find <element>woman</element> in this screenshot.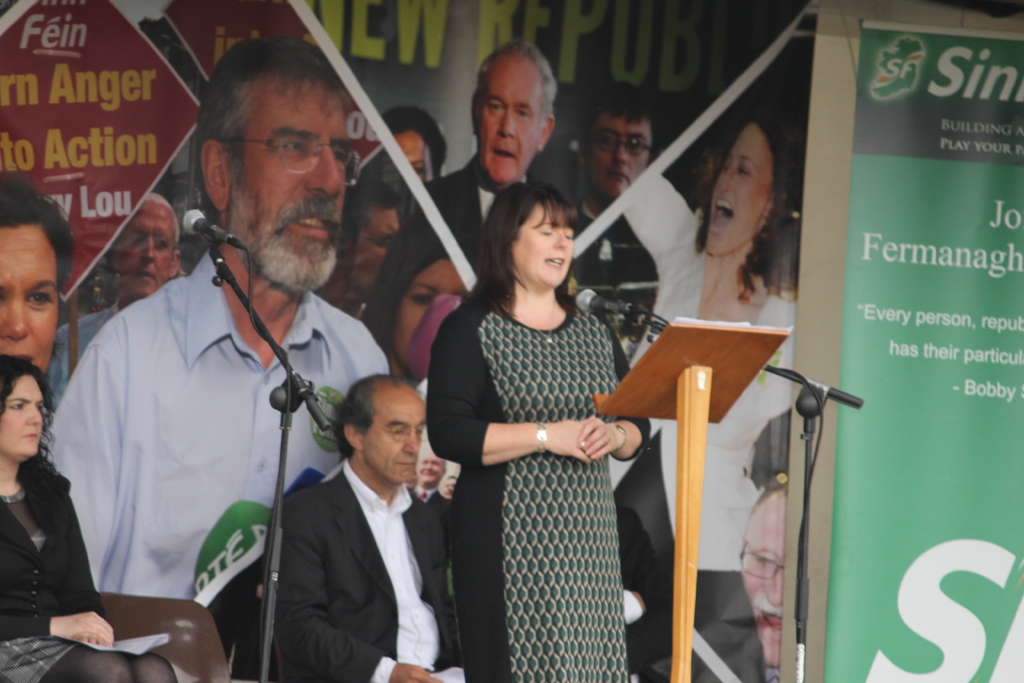
The bounding box for <element>woman</element> is pyautogui.locateOnScreen(612, 112, 799, 682).
